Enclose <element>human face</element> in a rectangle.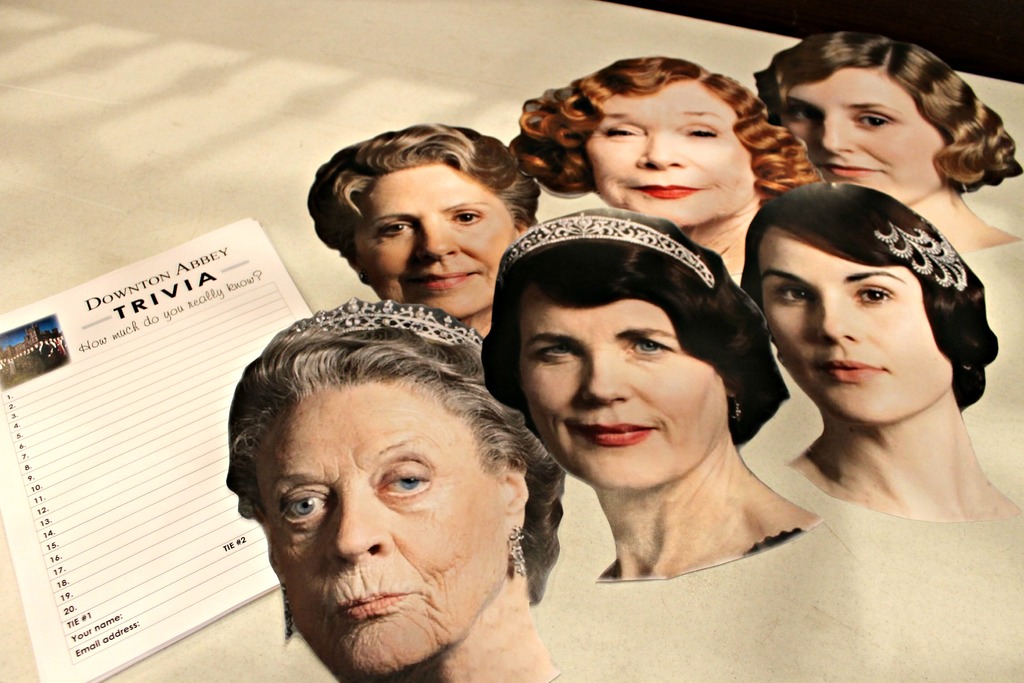
region(772, 65, 957, 207).
